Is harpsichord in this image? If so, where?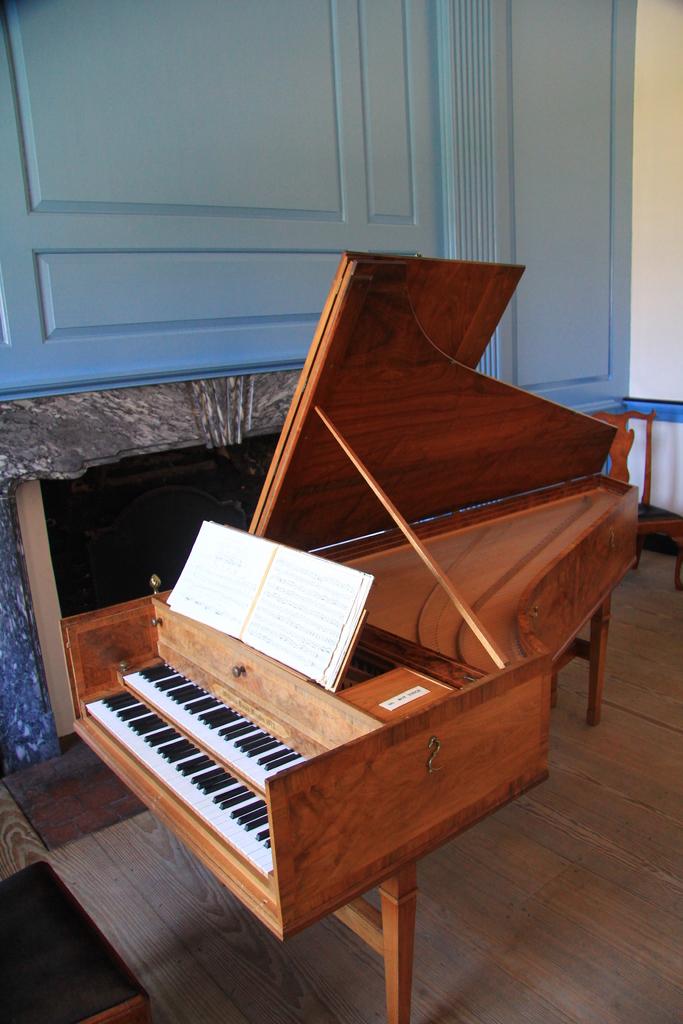
Yes, at box=[67, 252, 639, 1023].
